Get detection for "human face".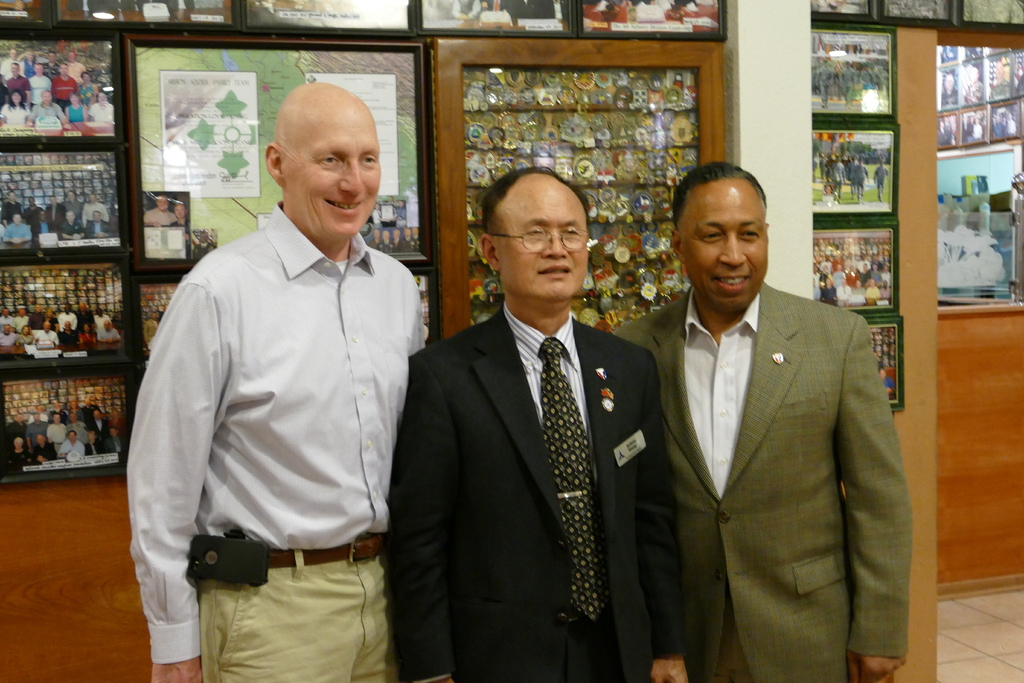
Detection: [x1=157, y1=194, x2=169, y2=211].
